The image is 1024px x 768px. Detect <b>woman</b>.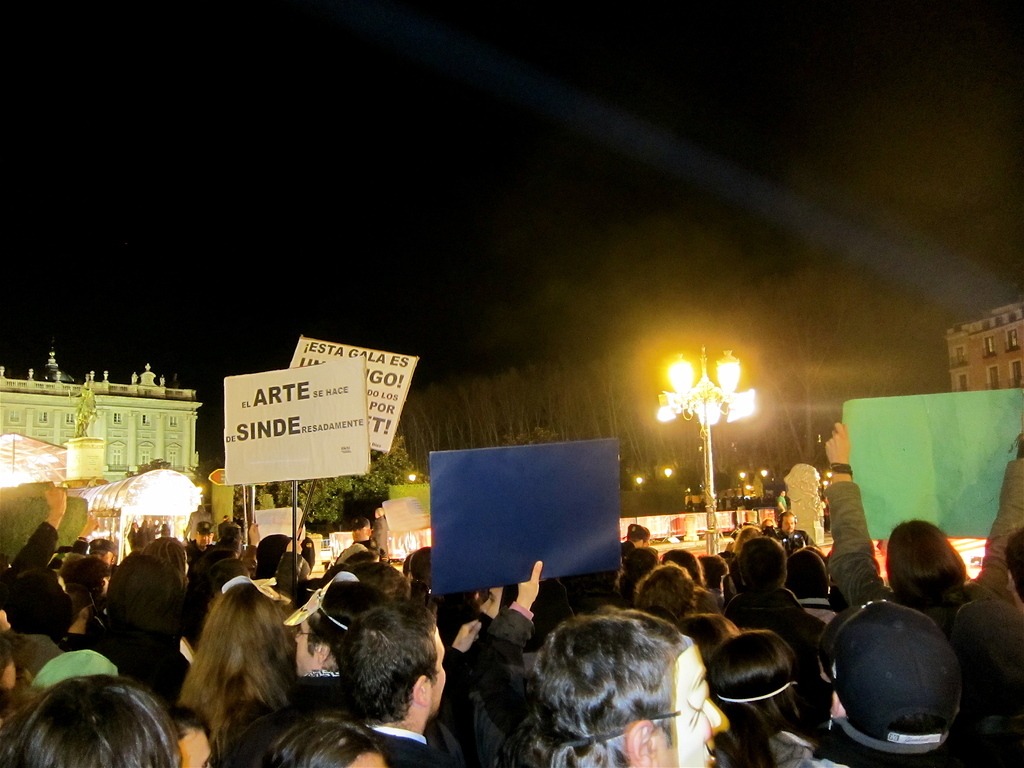
Detection: <box>702,627,820,767</box>.
